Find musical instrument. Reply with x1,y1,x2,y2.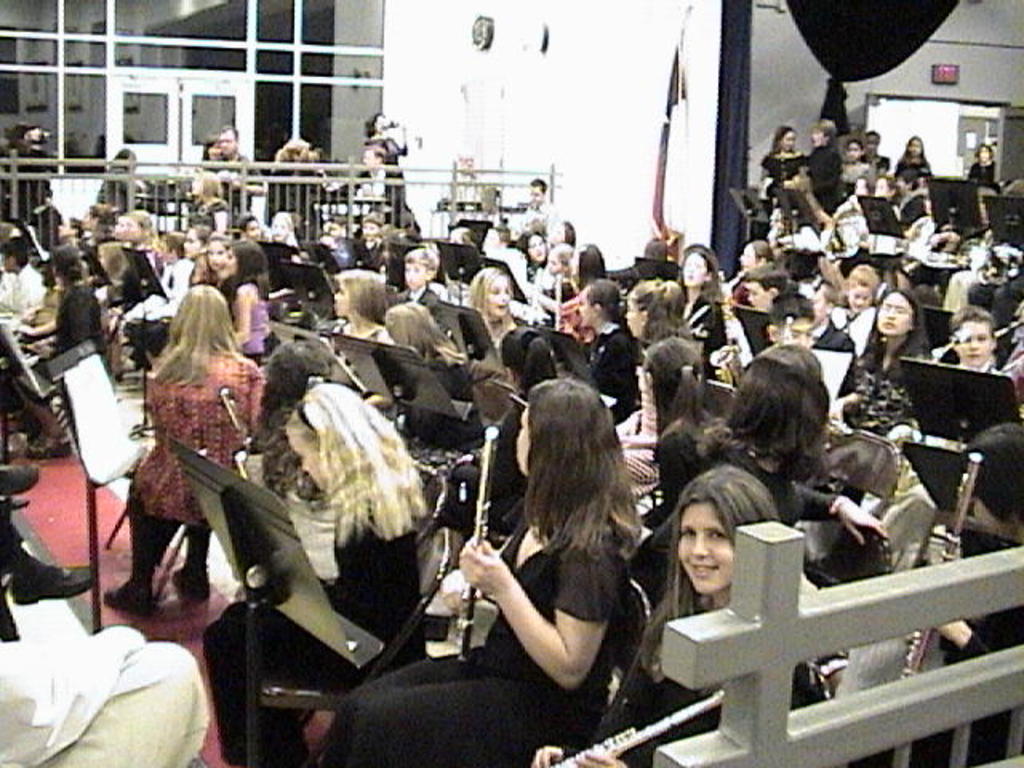
554,274,563,342.
